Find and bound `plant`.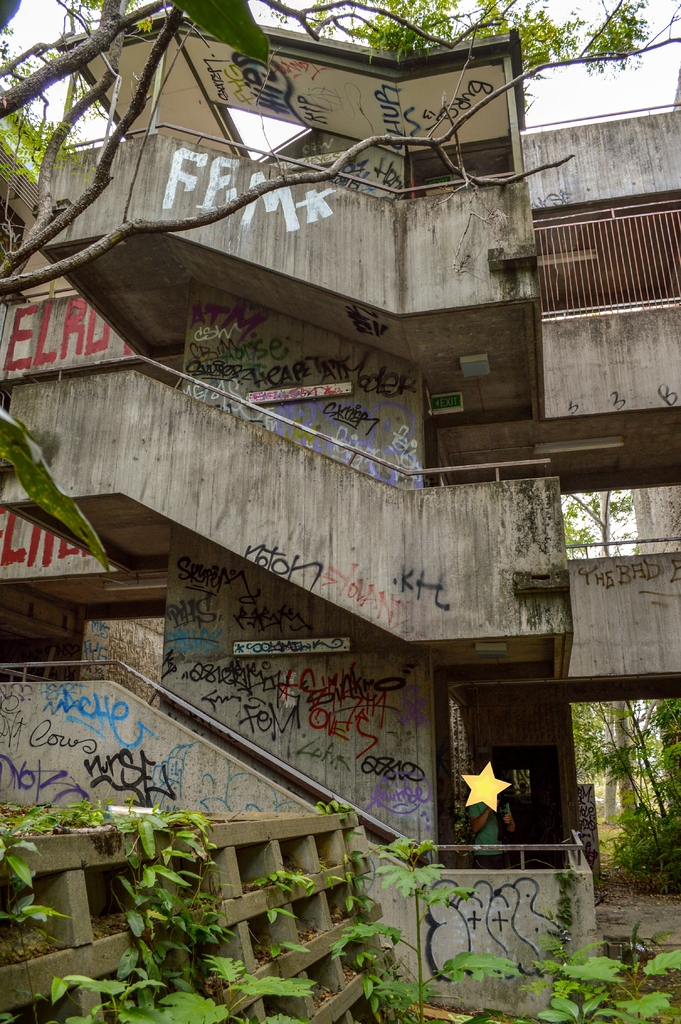
Bound: 380, 835, 470, 1020.
